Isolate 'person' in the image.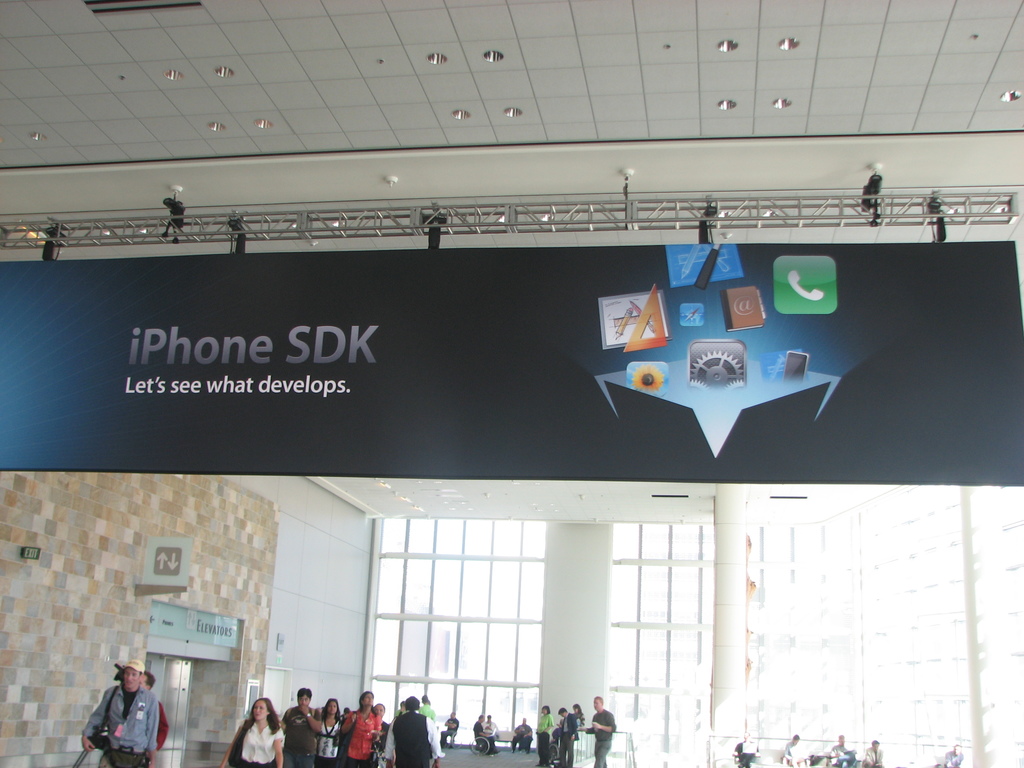
Isolated region: <box>483,716,497,752</box>.
